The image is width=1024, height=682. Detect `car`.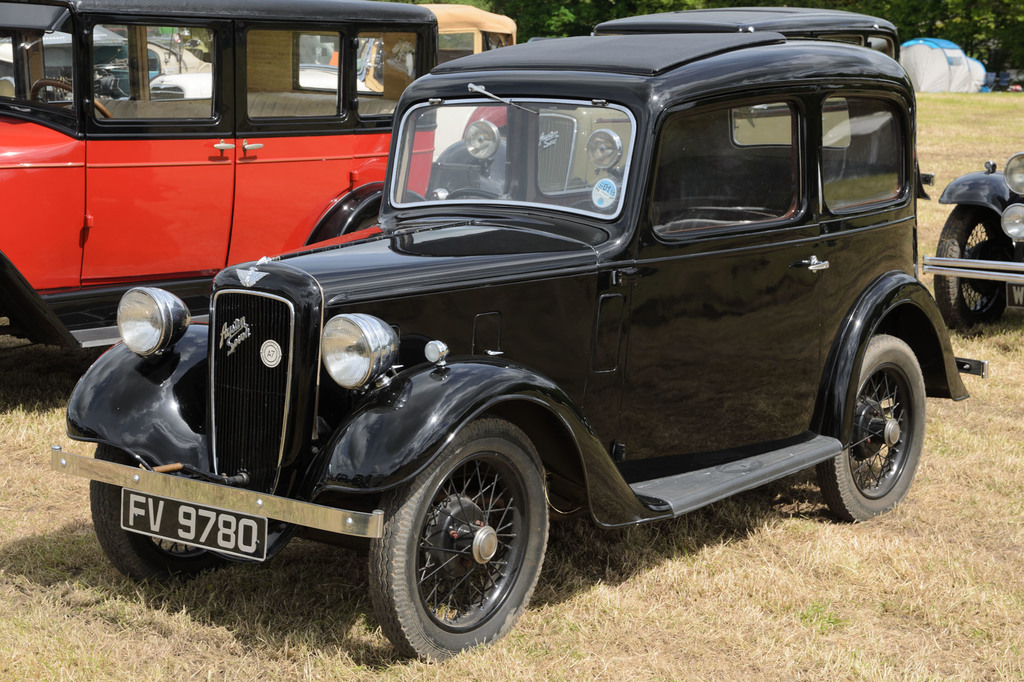
Detection: 428, 3, 900, 197.
